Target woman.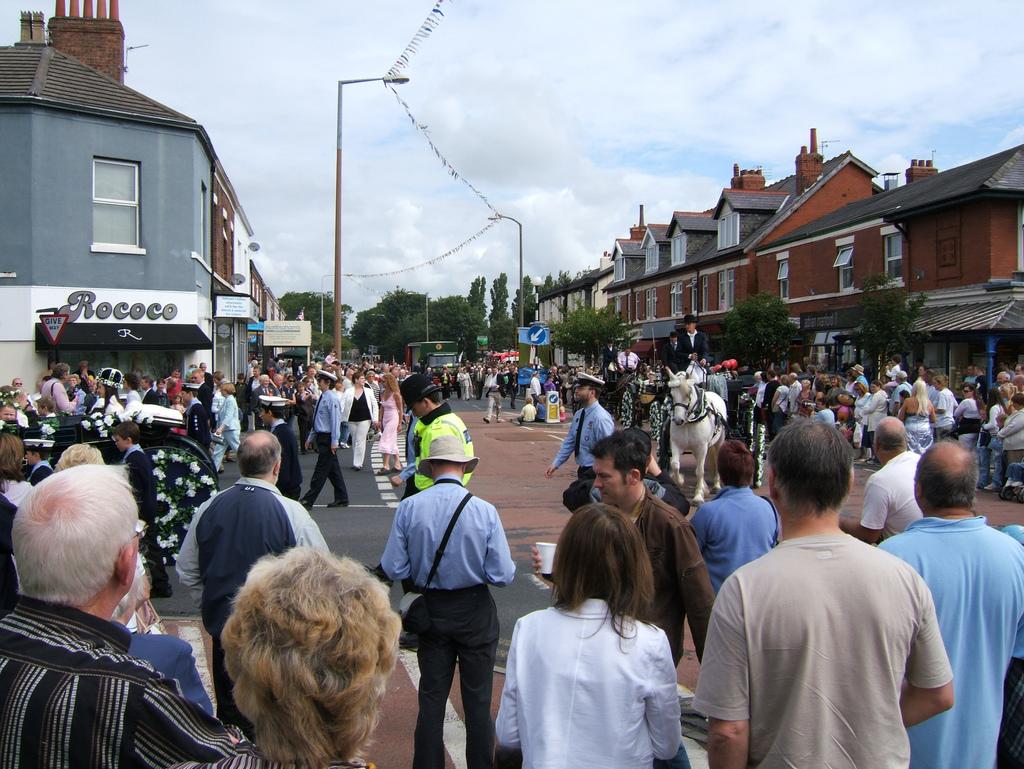
Target region: BBox(858, 382, 886, 461).
